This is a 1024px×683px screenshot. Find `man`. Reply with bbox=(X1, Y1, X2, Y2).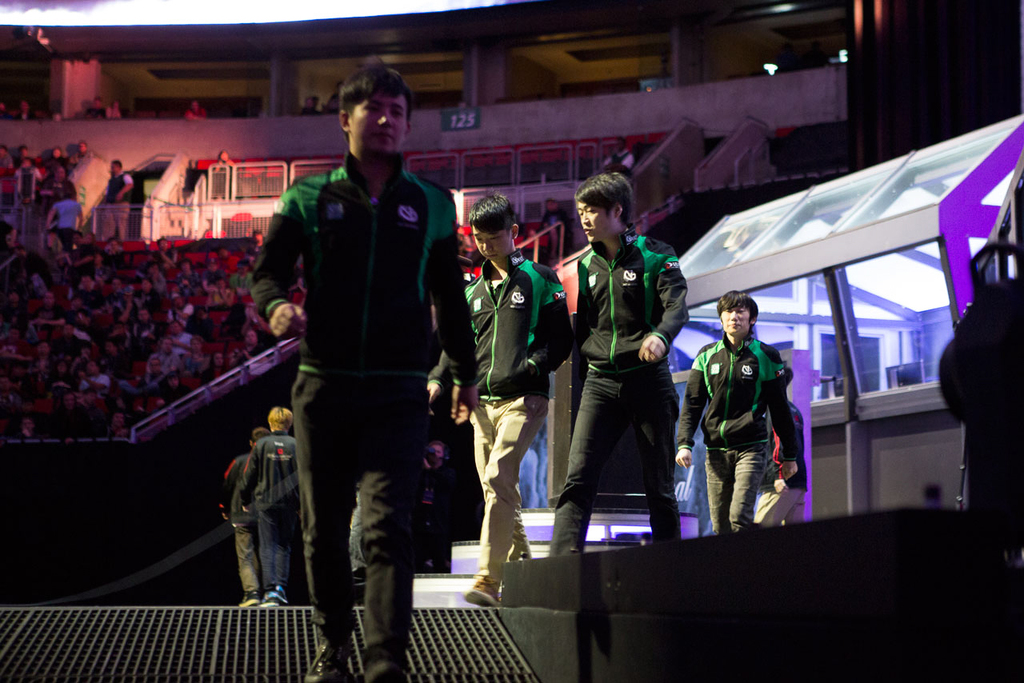
bbox=(112, 155, 135, 241).
